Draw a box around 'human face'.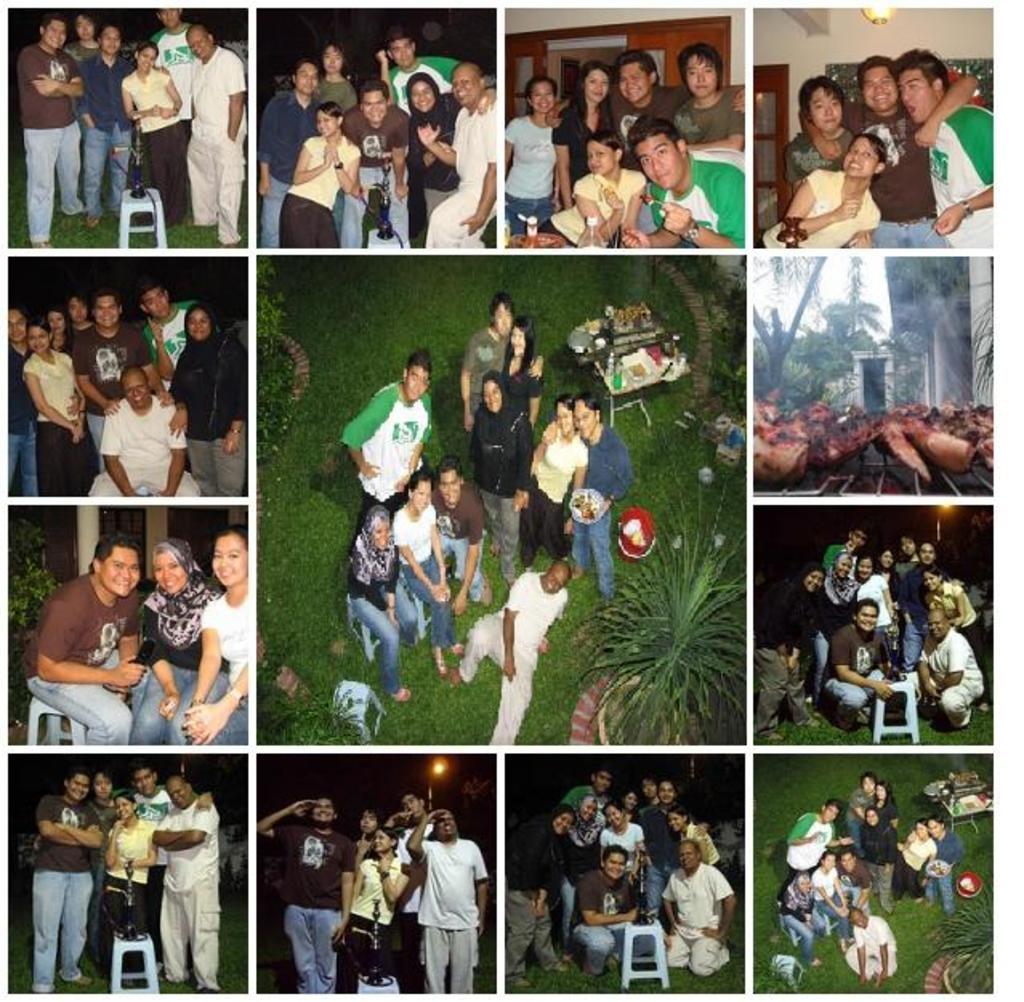
152 550 186 585.
